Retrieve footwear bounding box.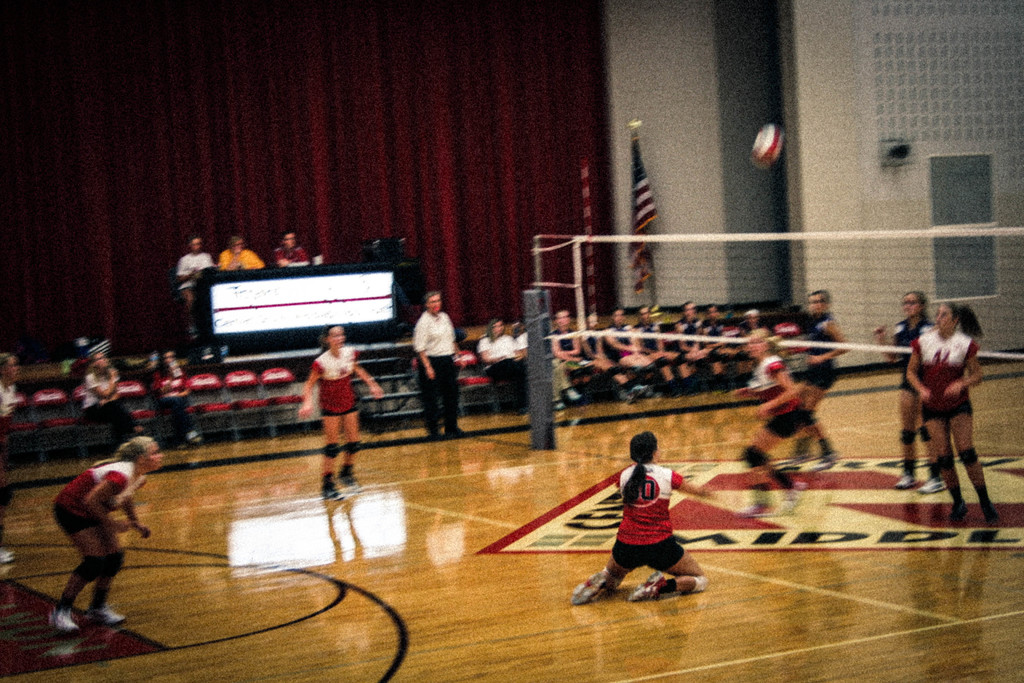
Bounding box: [84,602,126,625].
